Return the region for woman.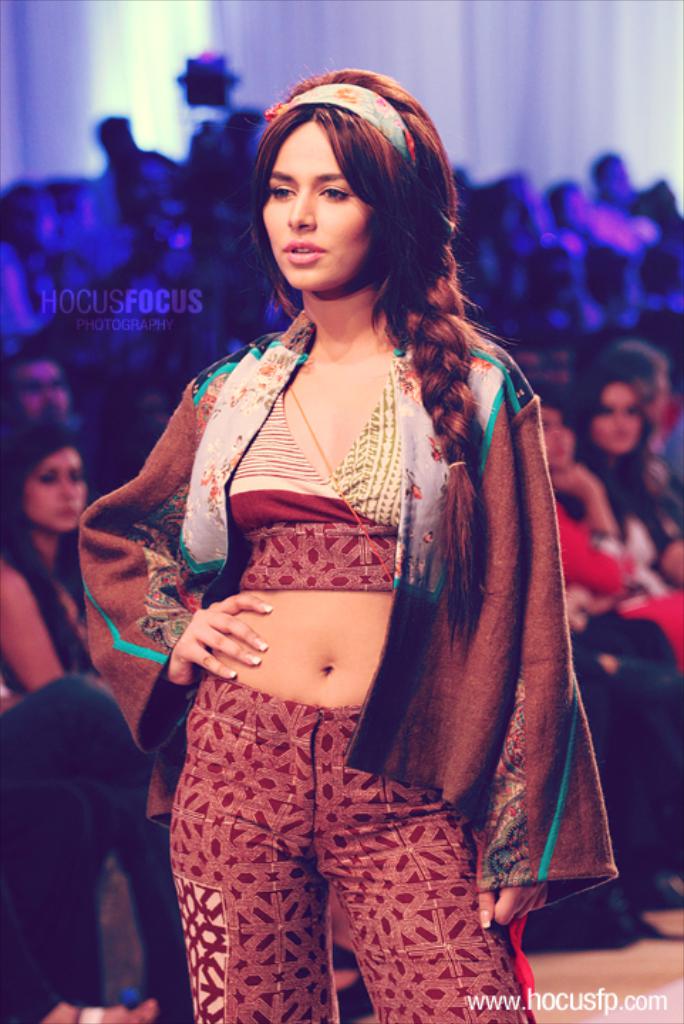
(x1=589, y1=351, x2=683, y2=619).
